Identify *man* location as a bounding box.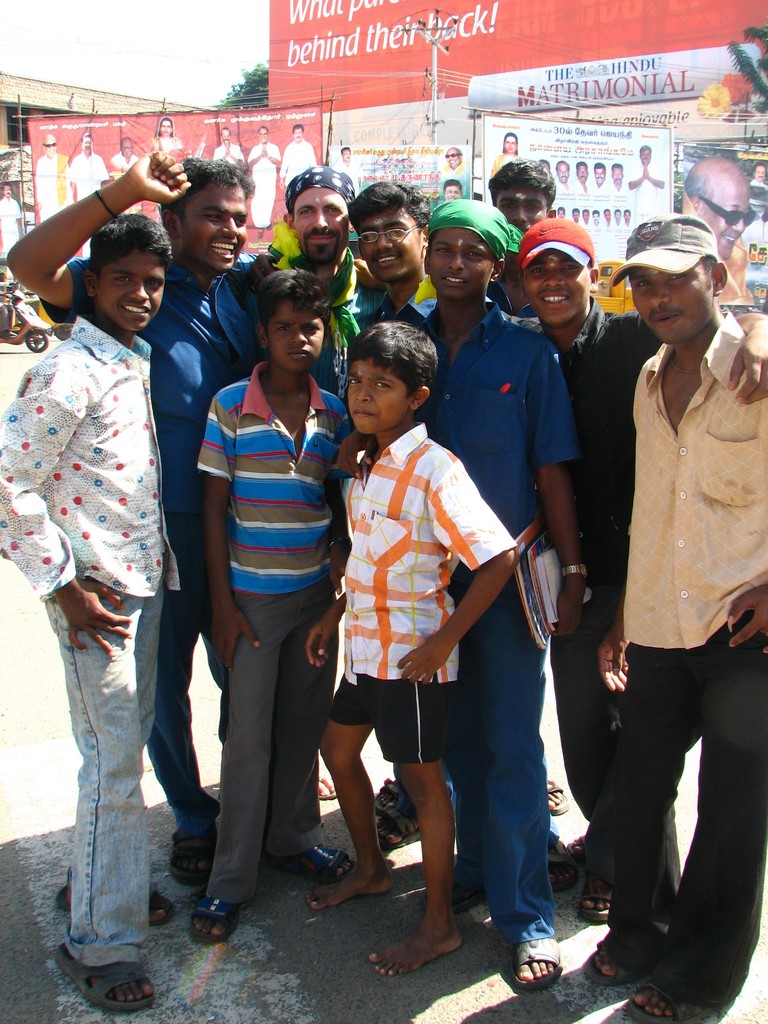
3 157 356 886.
